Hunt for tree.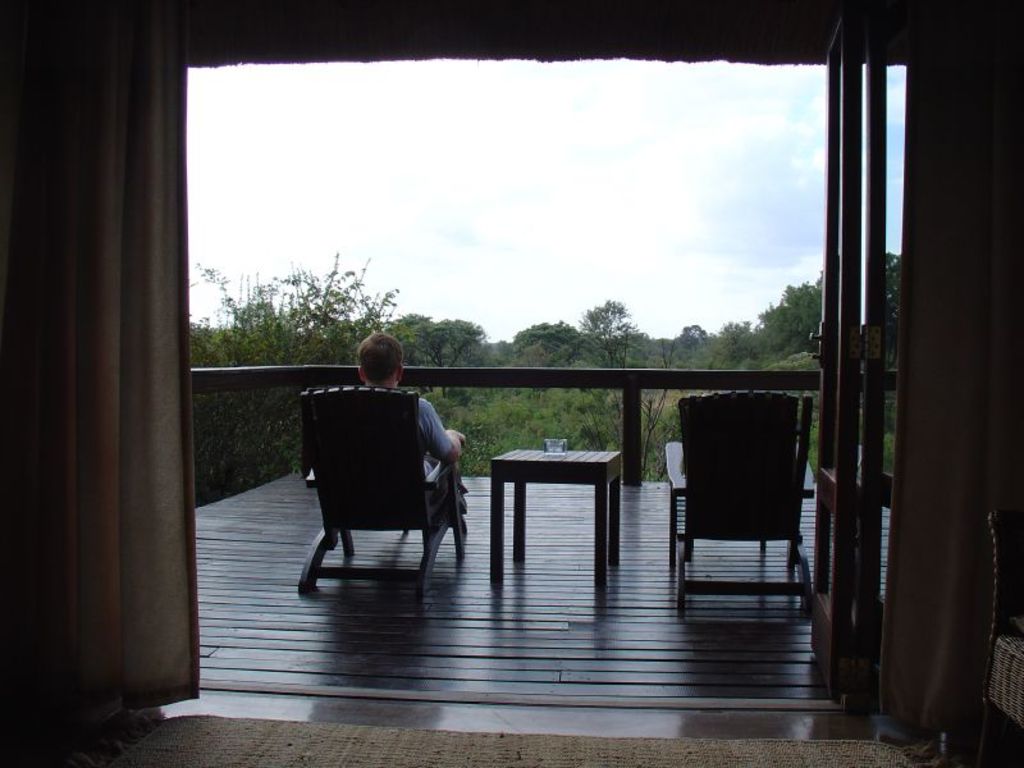
Hunted down at x1=749 y1=264 x2=820 y2=379.
